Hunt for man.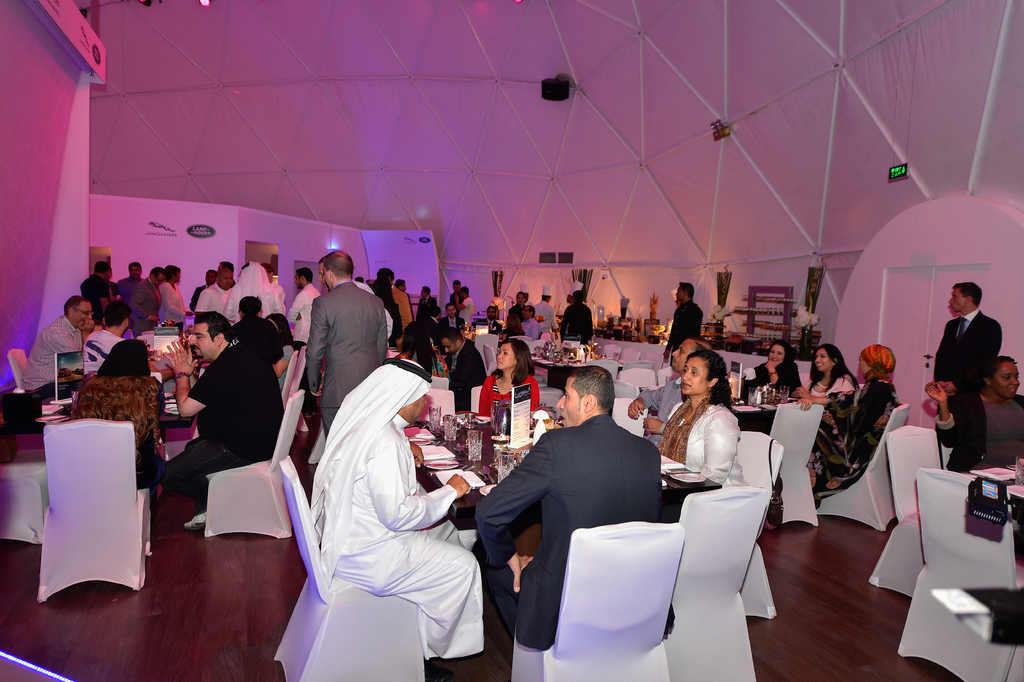
Hunted down at (532, 278, 559, 335).
